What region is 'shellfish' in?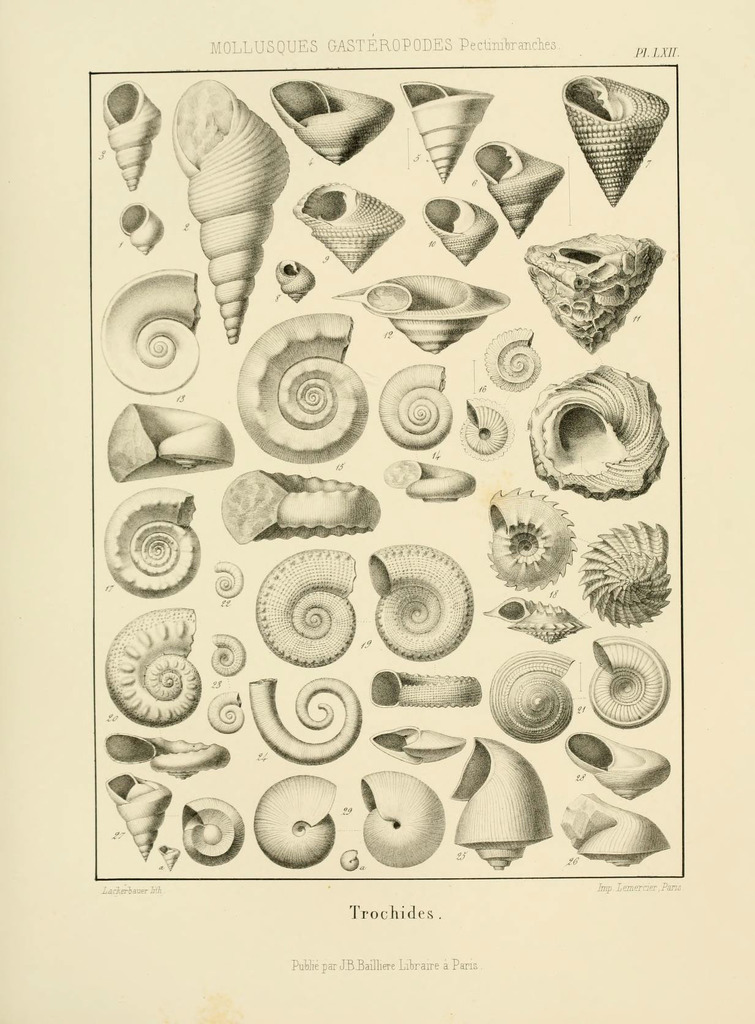
{"x1": 561, "y1": 727, "x2": 669, "y2": 801}.
